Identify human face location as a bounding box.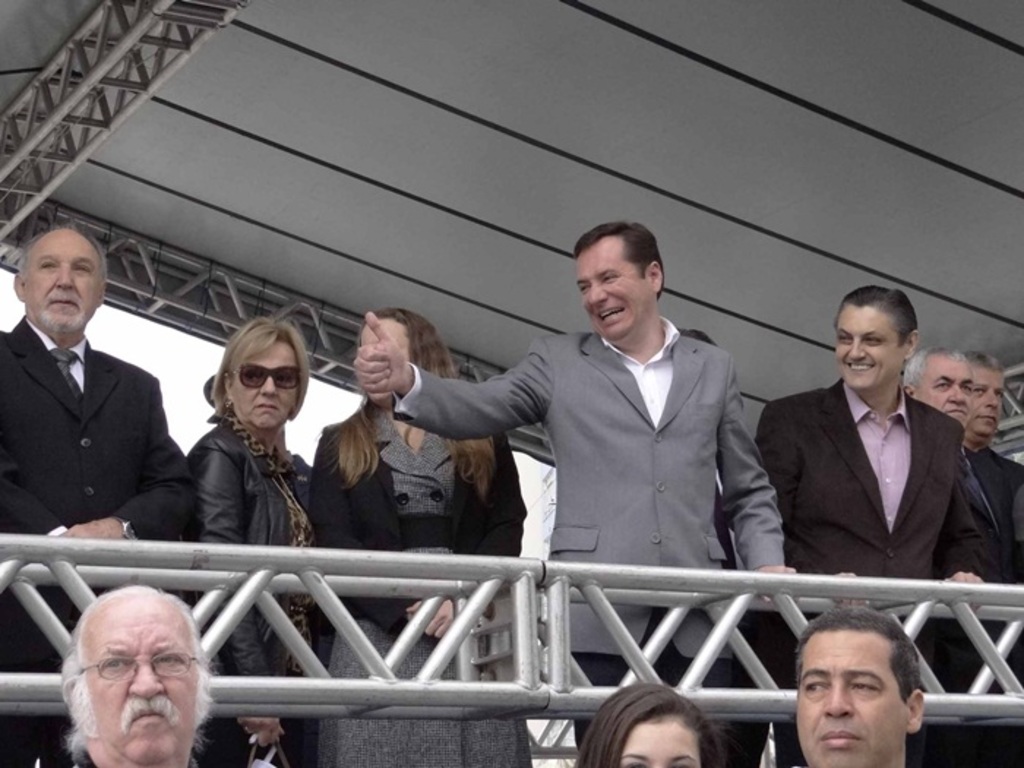
bbox=[26, 230, 99, 332].
